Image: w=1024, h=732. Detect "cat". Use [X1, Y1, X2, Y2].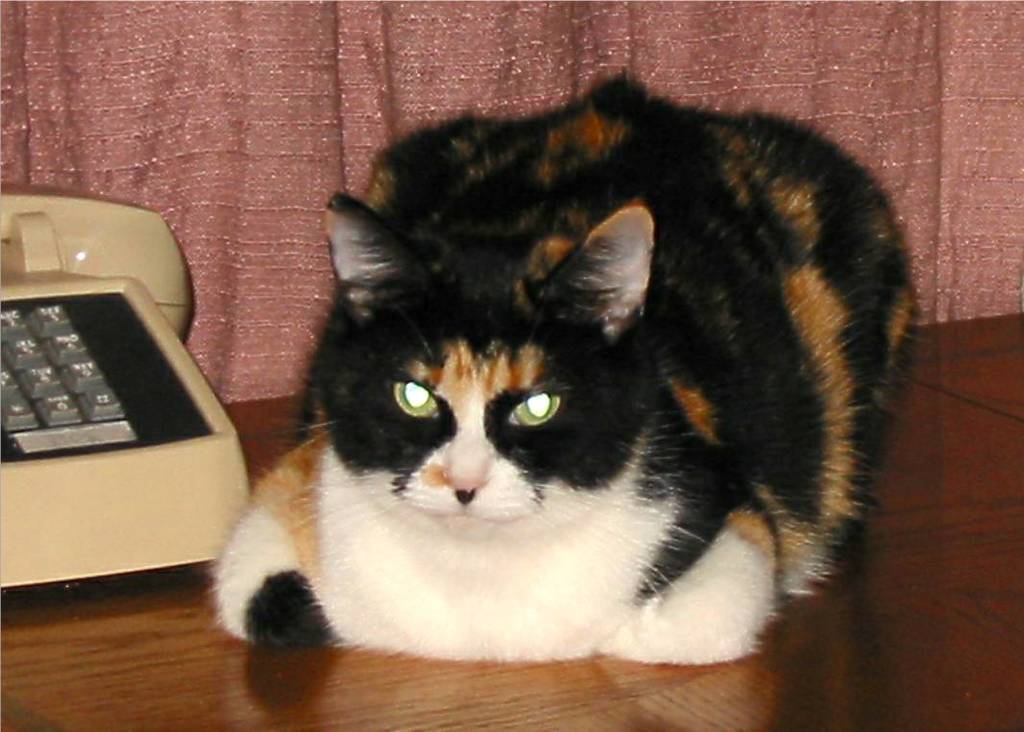
[209, 64, 926, 671].
